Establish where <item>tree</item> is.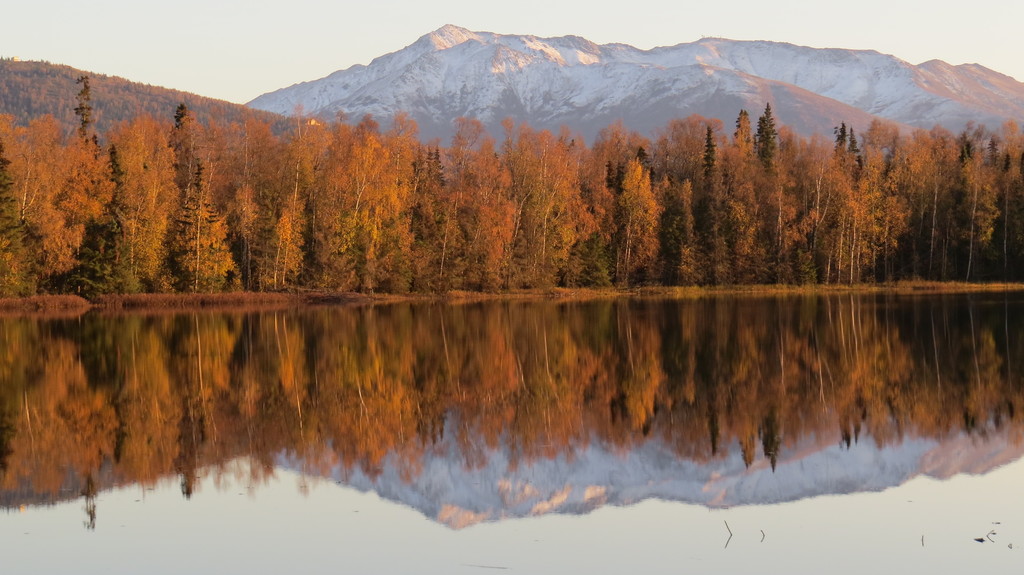
Established at Rect(618, 145, 665, 304).
